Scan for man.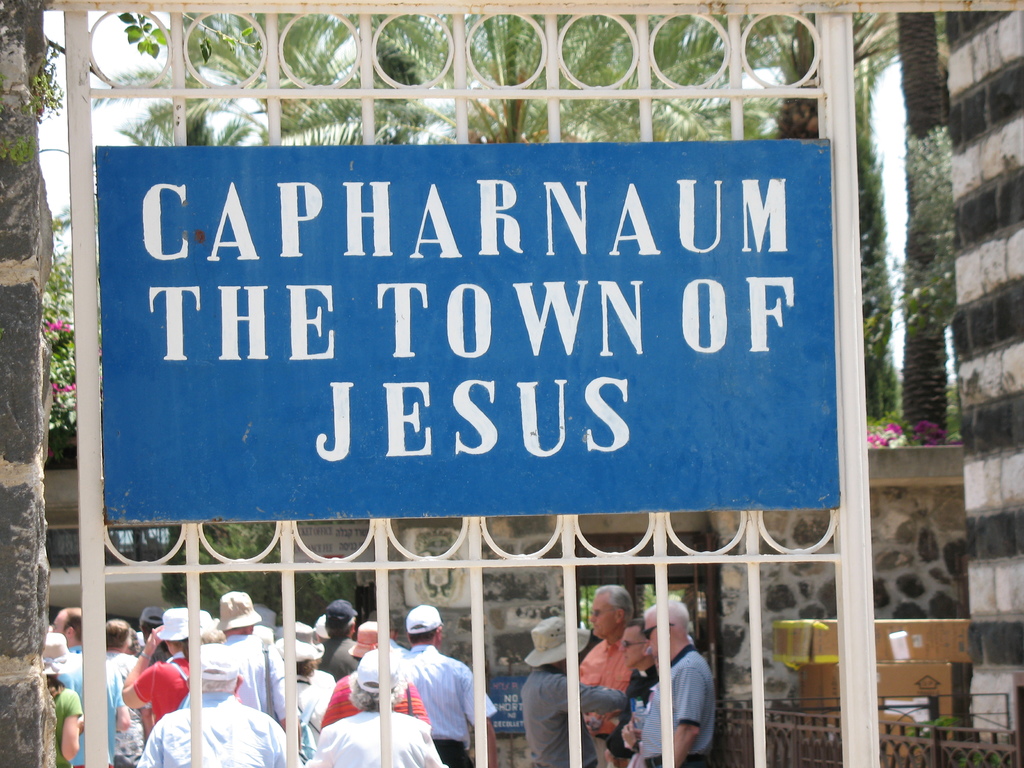
Scan result: crop(134, 641, 287, 767).
